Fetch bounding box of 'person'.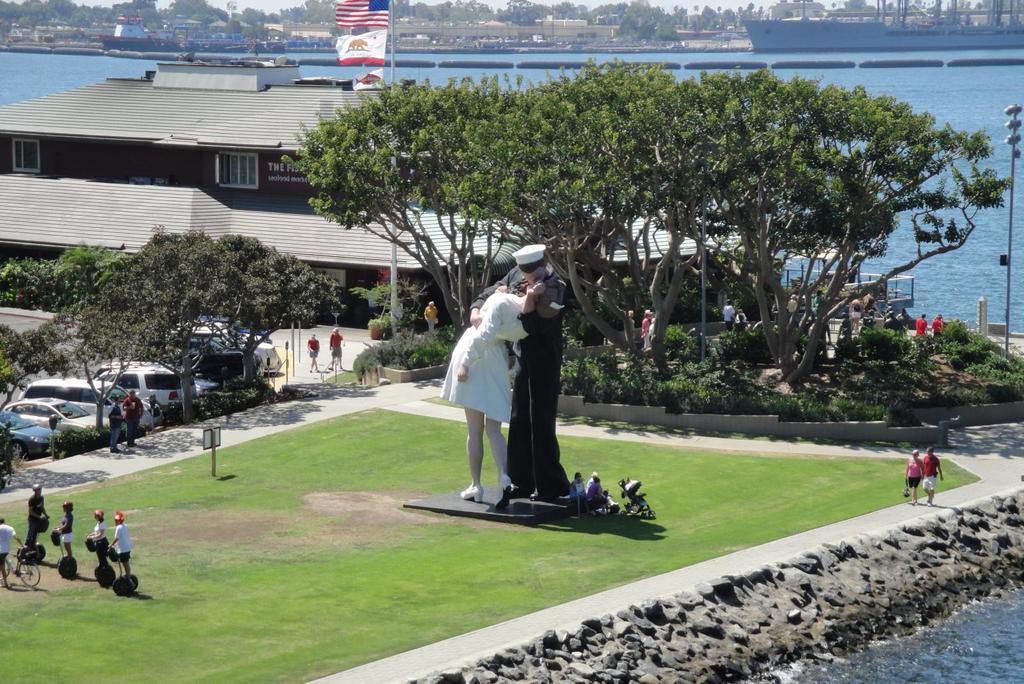
Bbox: pyautogui.locateOnScreen(24, 484, 50, 545).
